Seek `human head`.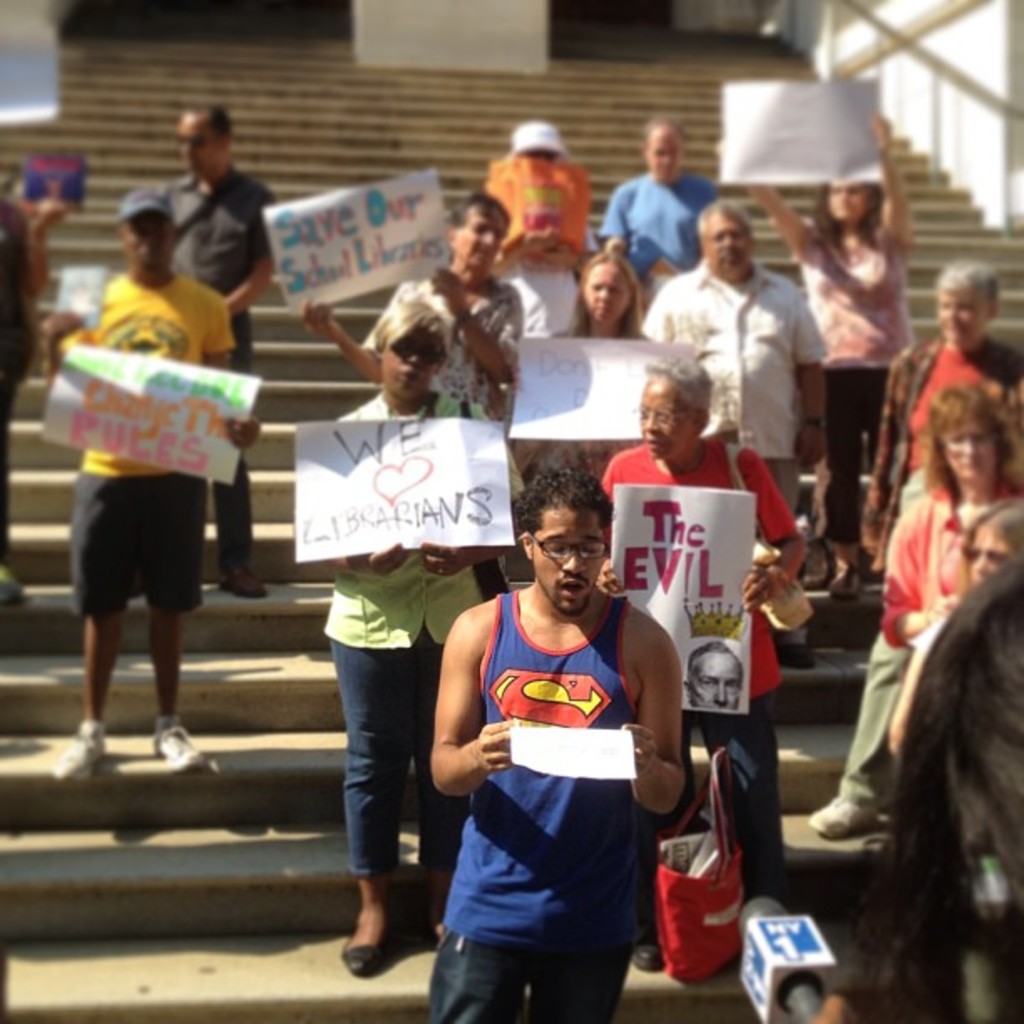
x1=371, y1=294, x2=450, y2=403.
